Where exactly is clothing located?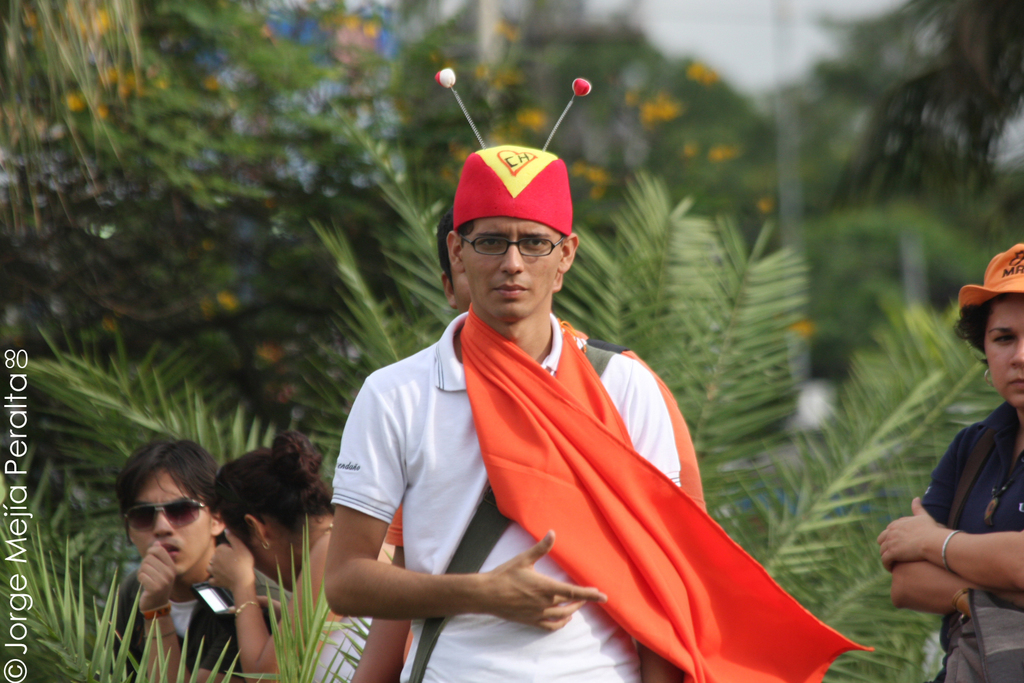
Its bounding box is [x1=331, y1=313, x2=879, y2=682].
